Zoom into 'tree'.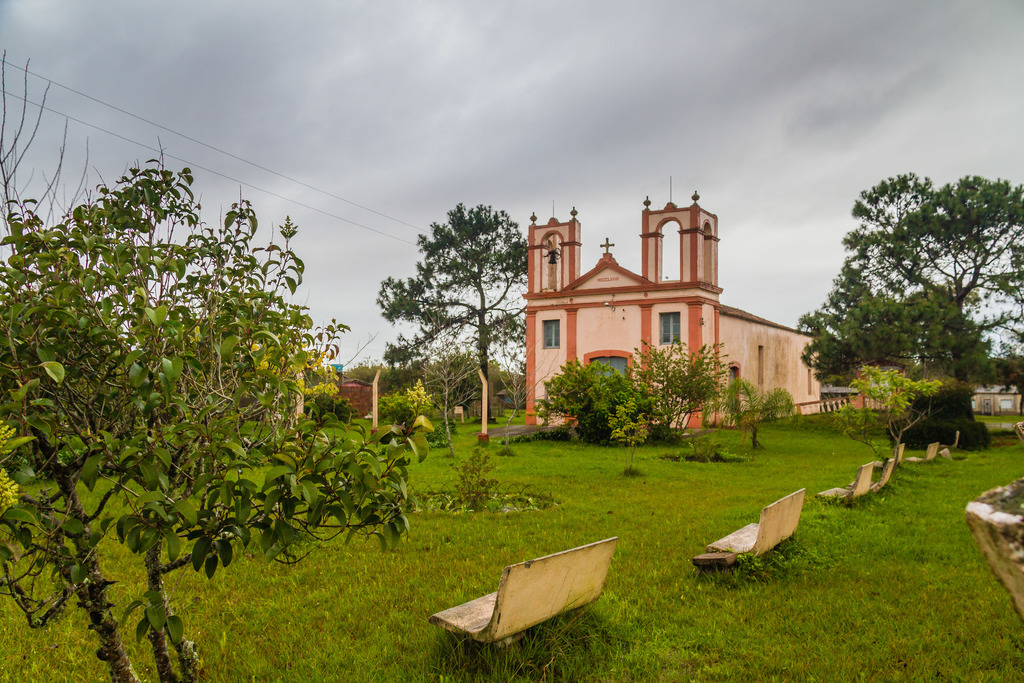
Zoom target: 801,167,1023,445.
